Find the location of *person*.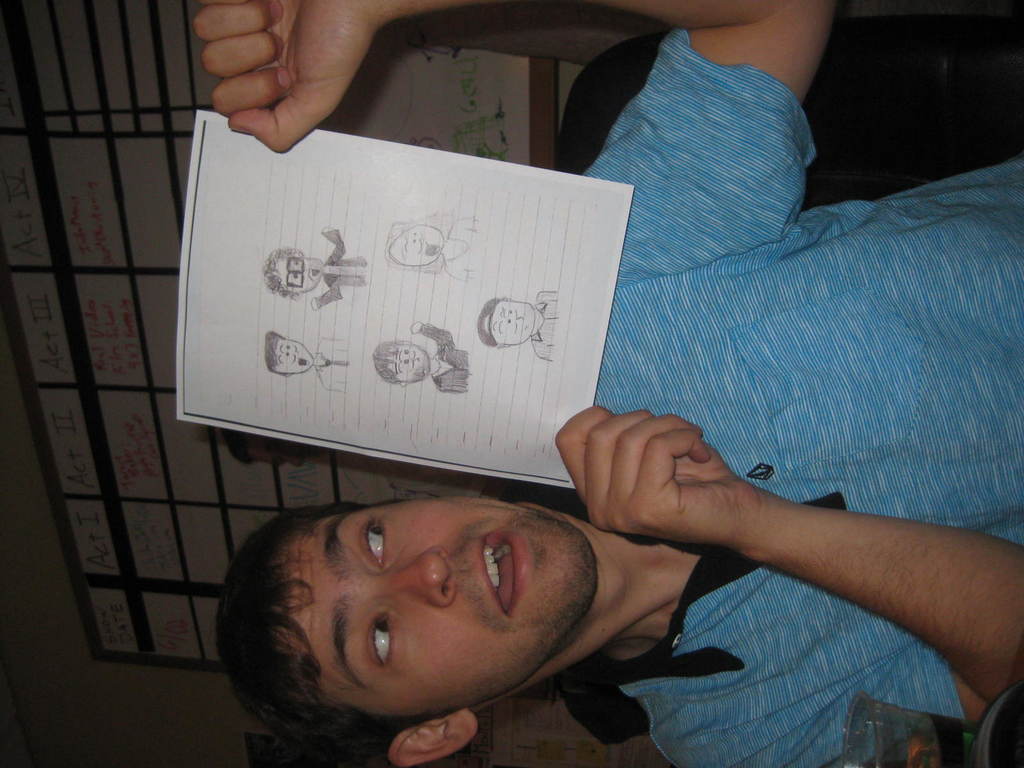
Location: box(373, 323, 474, 393).
